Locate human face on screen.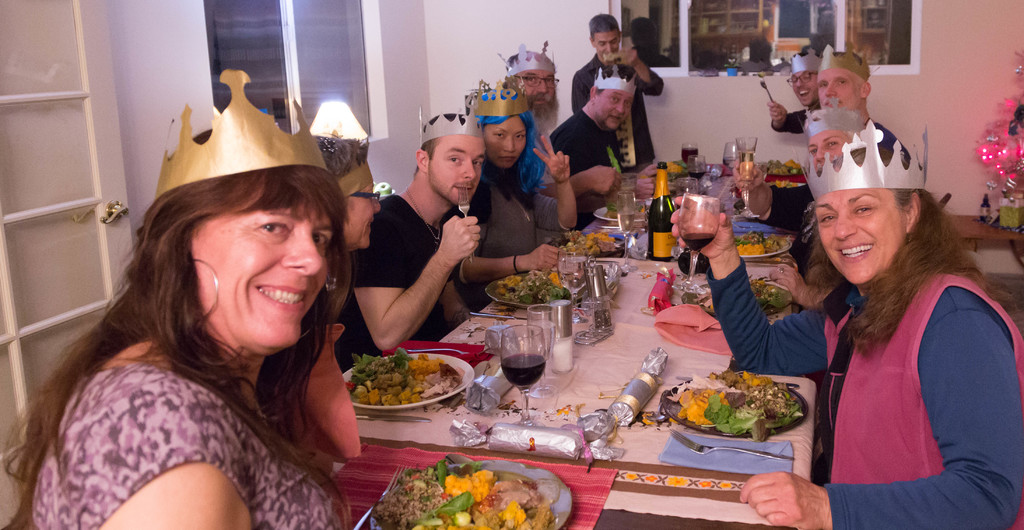
On screen at [808,132,847,168].
